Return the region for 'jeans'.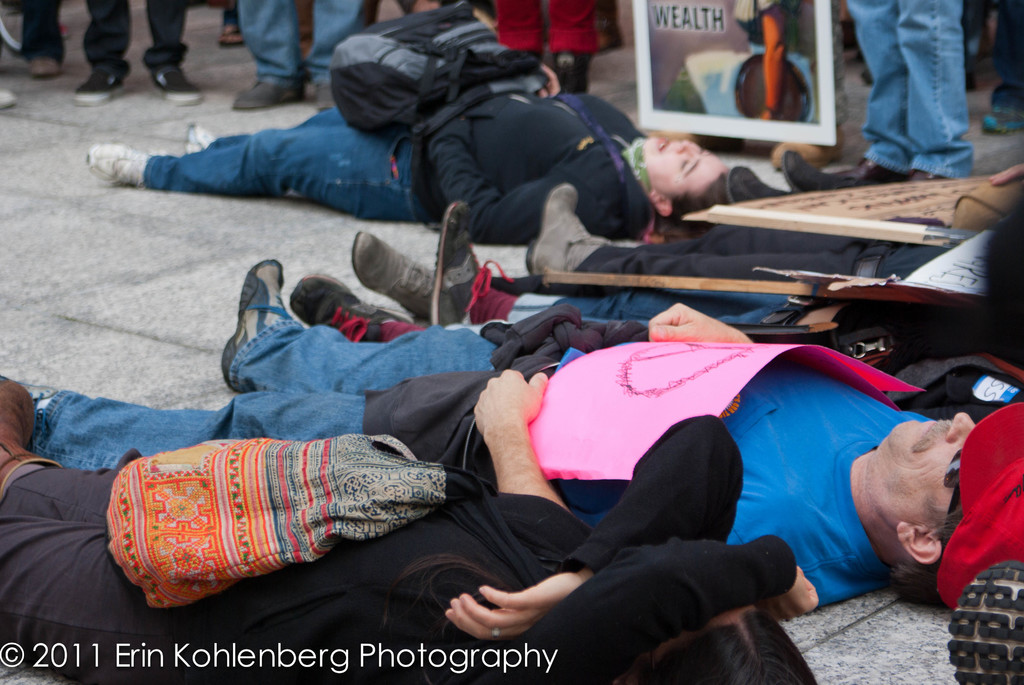
region(861, 2, 996, 175).
